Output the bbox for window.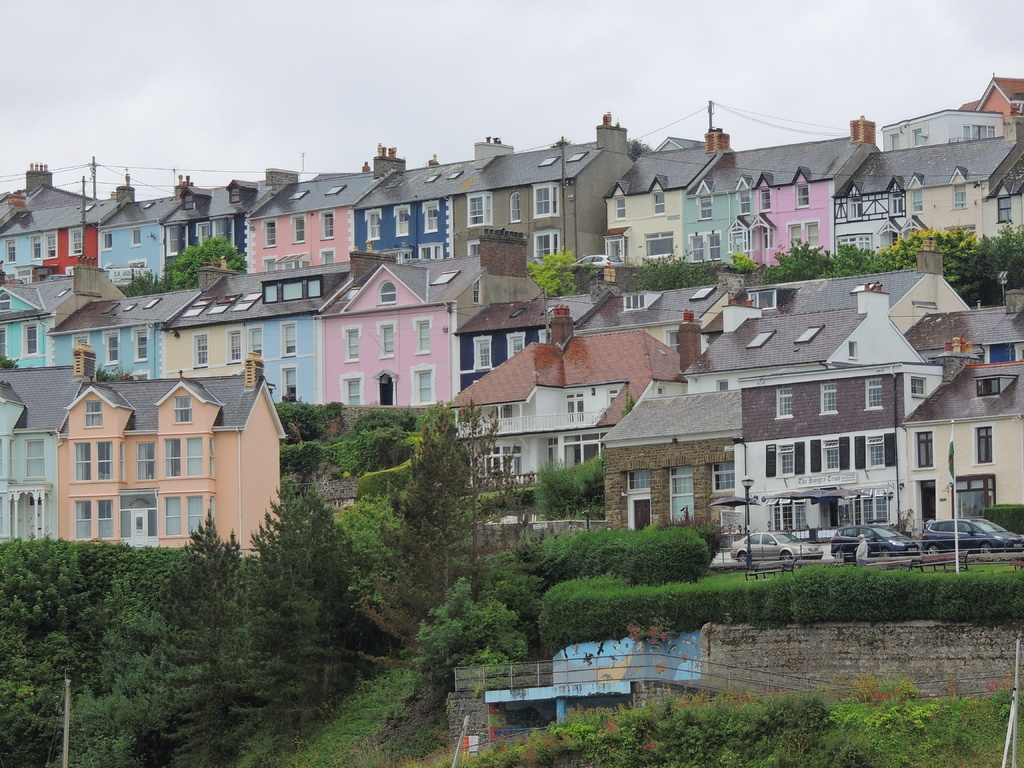
box(186, 438, 205, 479).
